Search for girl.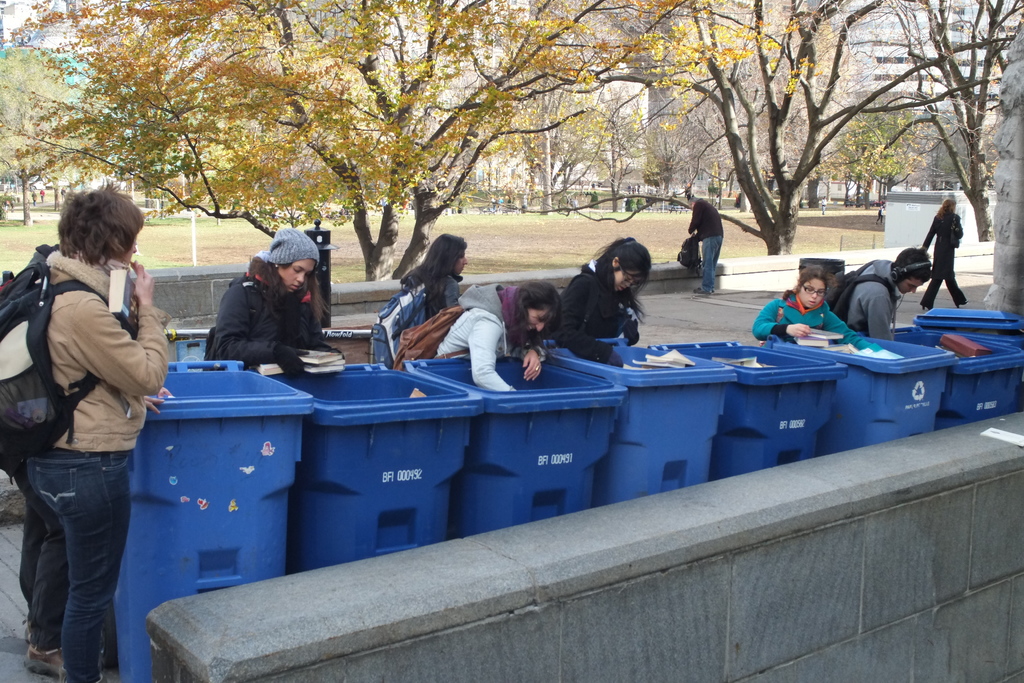
Found at 754,267,880,352.
